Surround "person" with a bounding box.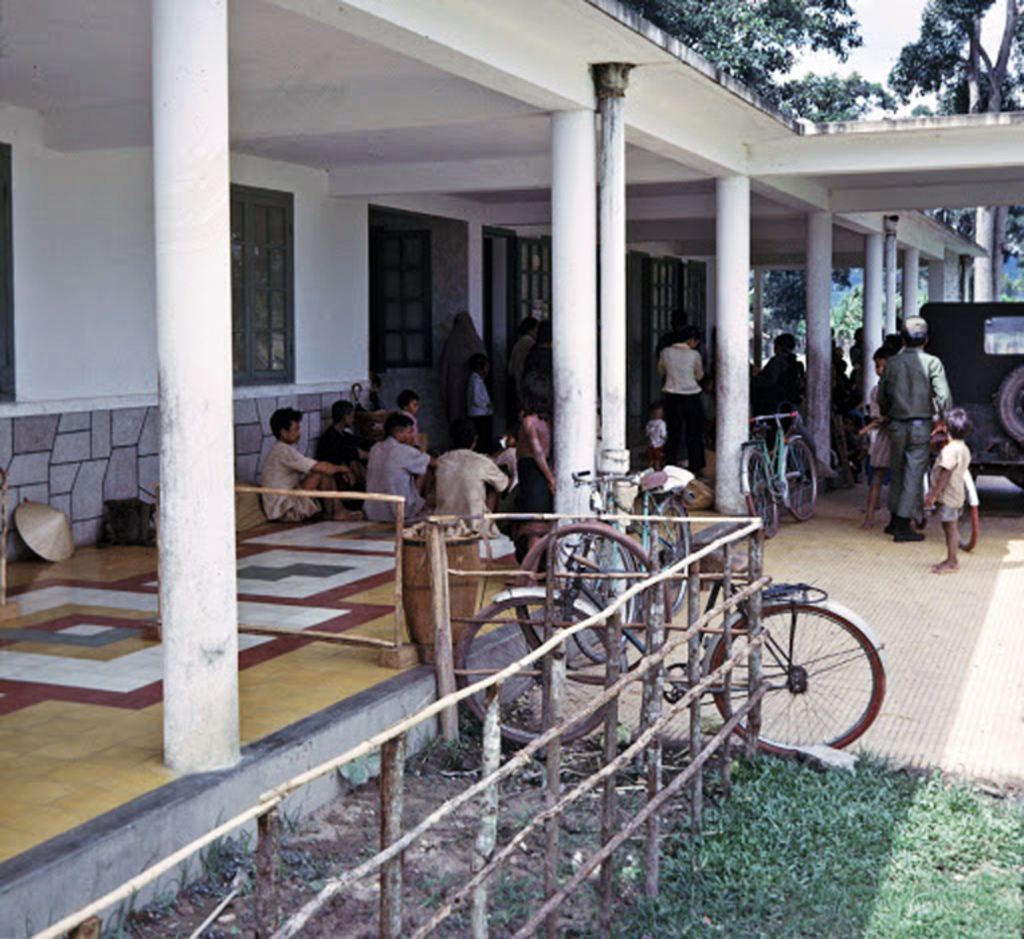
362:409:428:522.
